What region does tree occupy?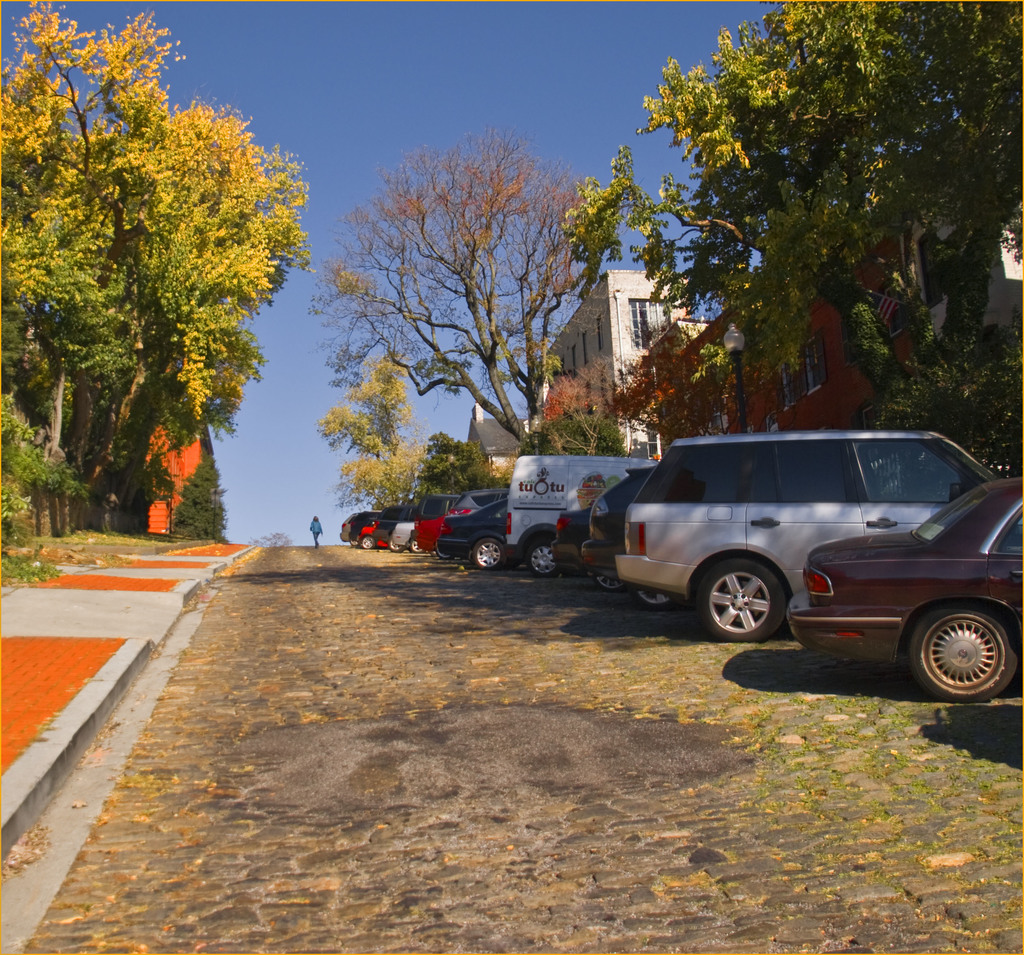
bbox=[301, 131, 619, 444].
